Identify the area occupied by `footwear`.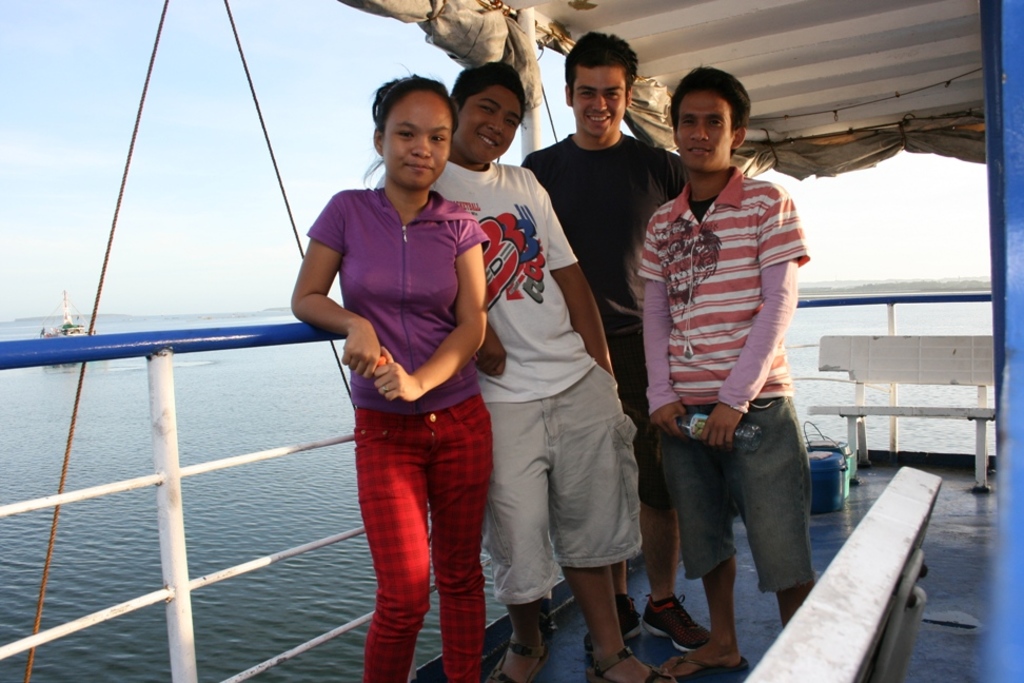
Area: box(652, 647, 750, 682).
